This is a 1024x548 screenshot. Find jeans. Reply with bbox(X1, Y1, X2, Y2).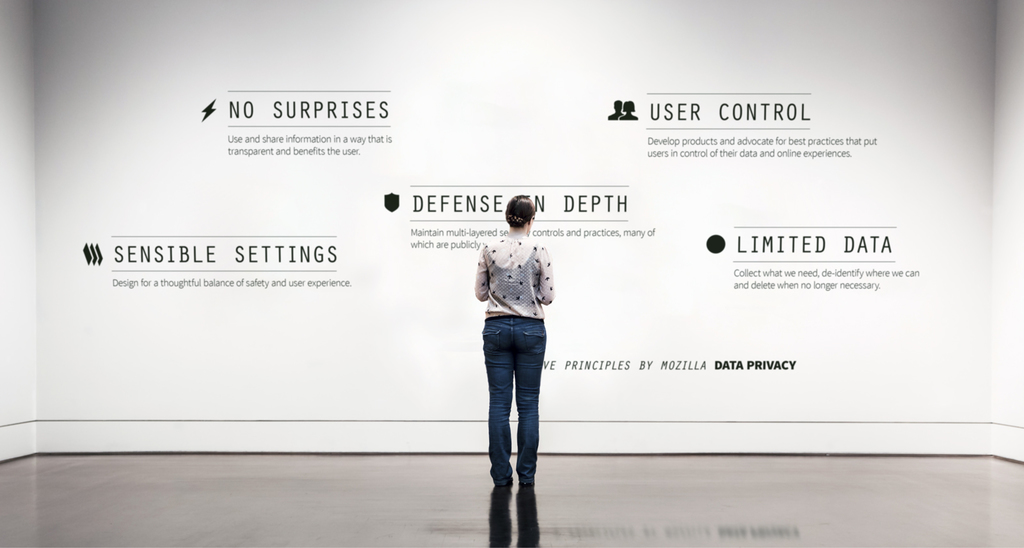
bbox(473, 309, 556, 459).
